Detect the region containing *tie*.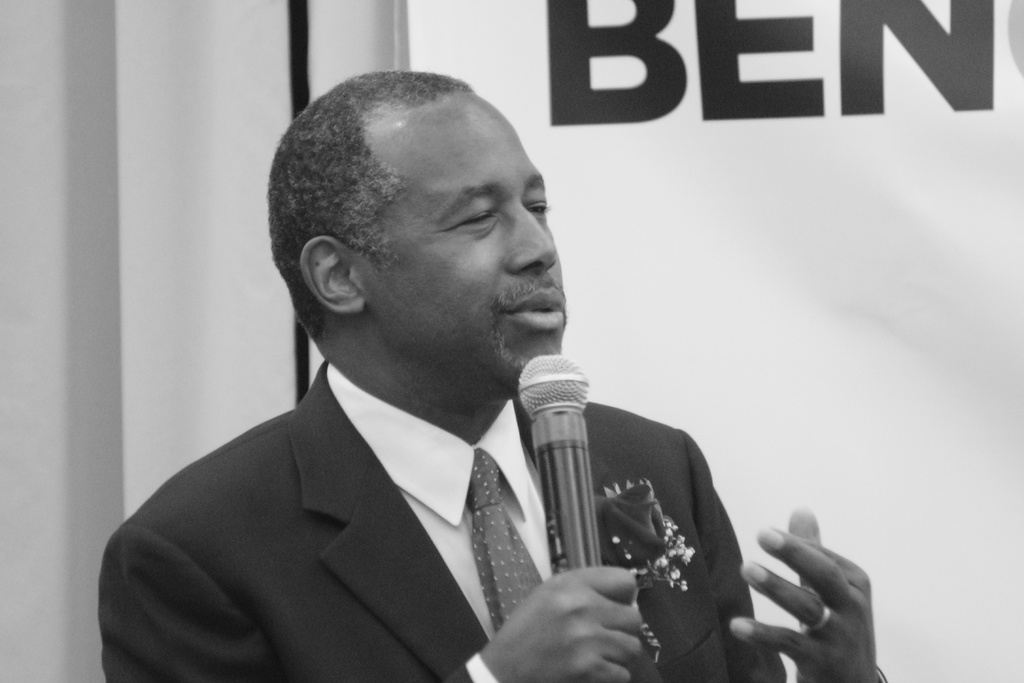
pyautogui.locateOnScreen(474, 450, 545, 631).
